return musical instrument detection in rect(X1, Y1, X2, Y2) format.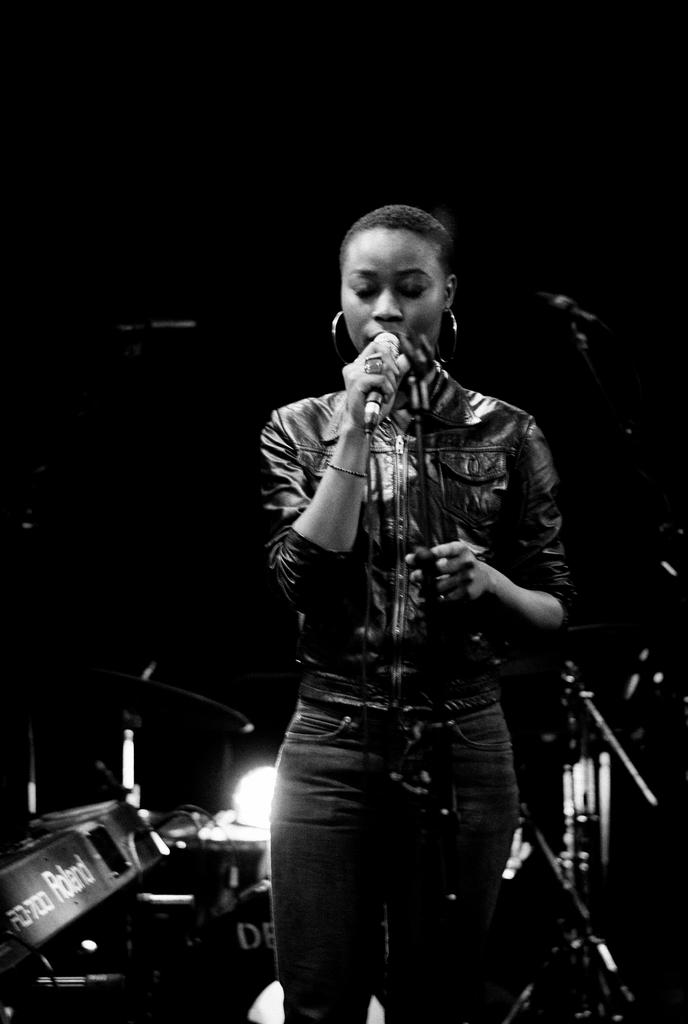
rect(160, 820, 284, 973).
